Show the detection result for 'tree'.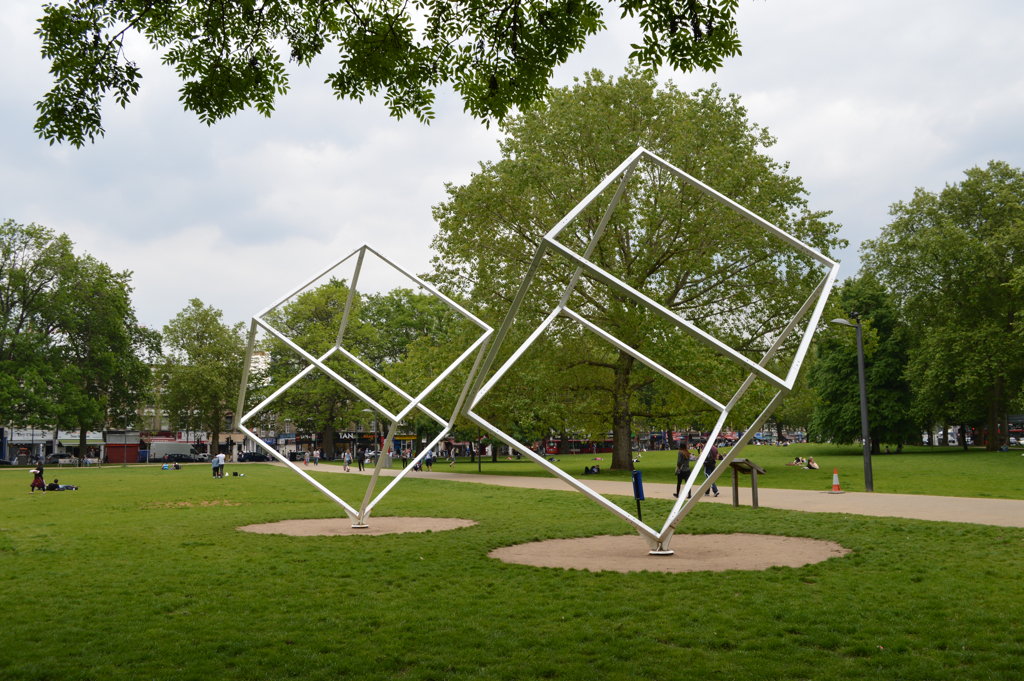
BBox(897, 150, 1023, 453).
